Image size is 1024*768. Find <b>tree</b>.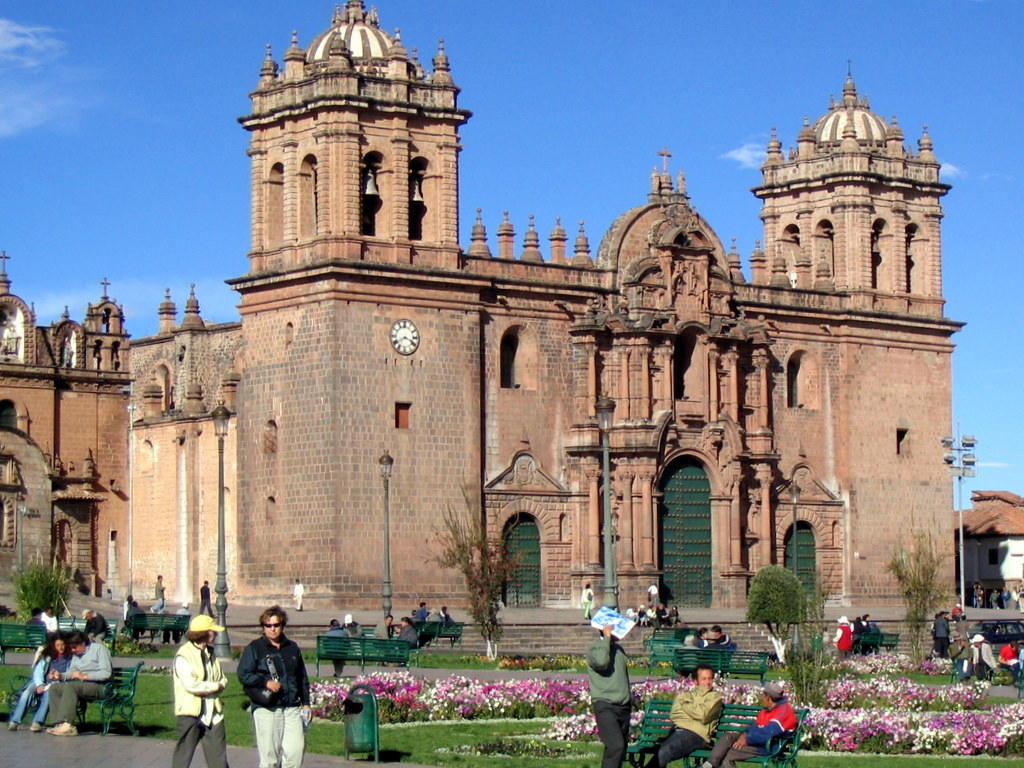
[743,567,835,650].
